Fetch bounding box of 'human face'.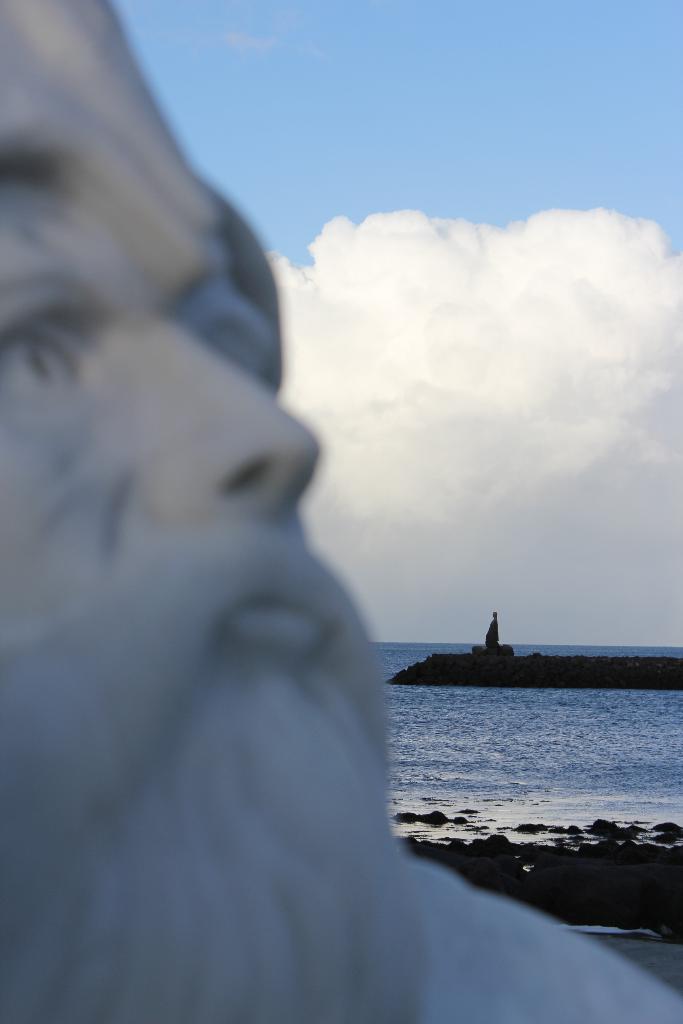
Bbox: 0,0,335,659.
